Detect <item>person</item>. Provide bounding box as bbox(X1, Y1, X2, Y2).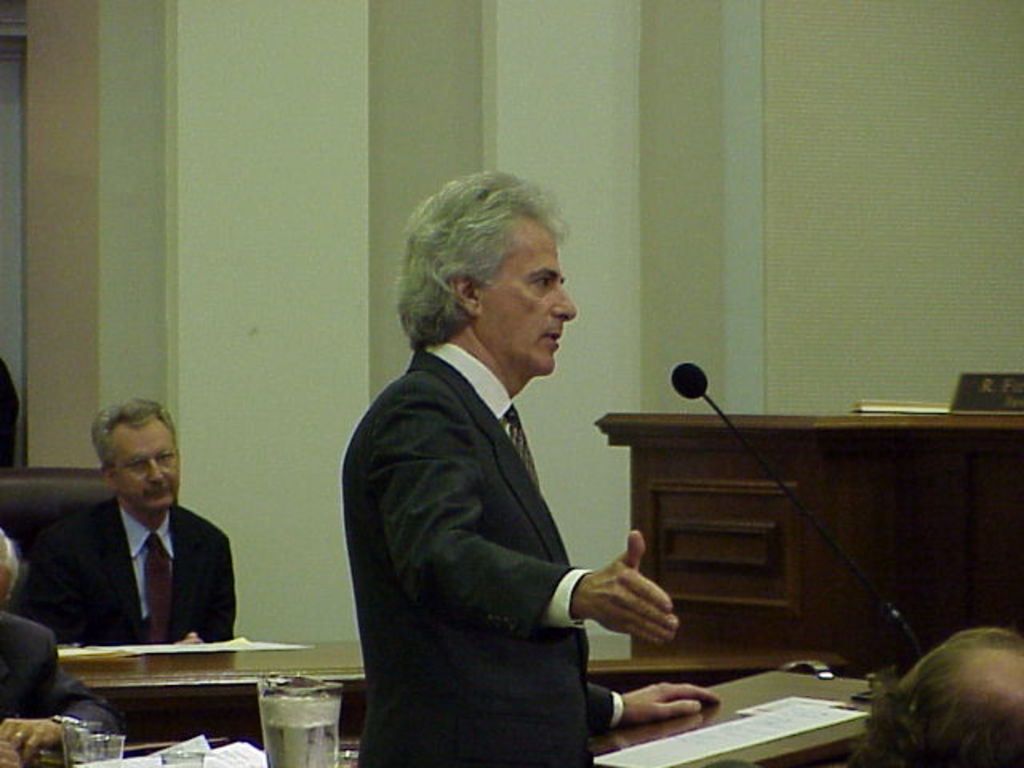
bbox(0, 534, 114, 766).
